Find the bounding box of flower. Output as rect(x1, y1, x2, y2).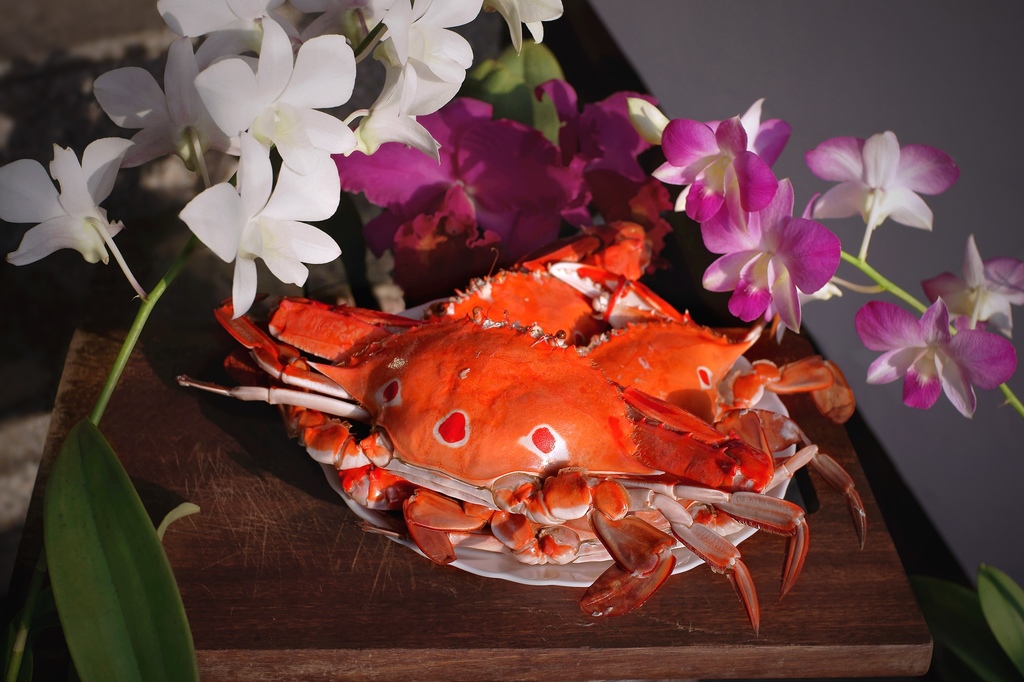
rect(477, 0, 566, 59).
